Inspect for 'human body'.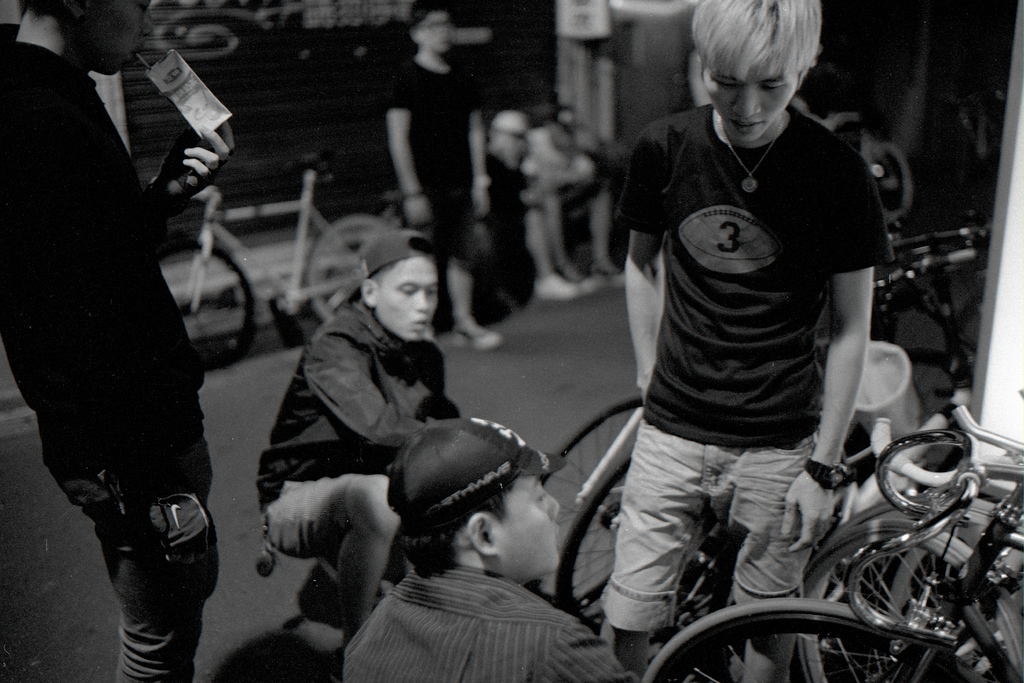
Inspection: bbox=[0, 0, 223, 682].
